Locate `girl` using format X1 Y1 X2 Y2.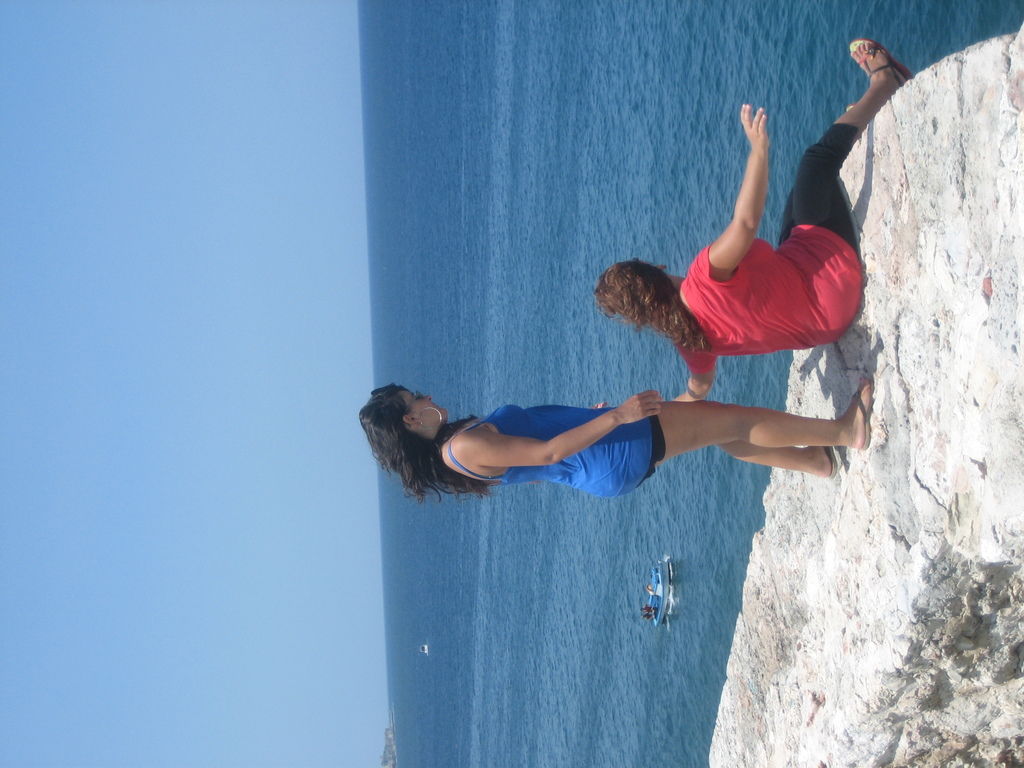
360 376 872 500.
